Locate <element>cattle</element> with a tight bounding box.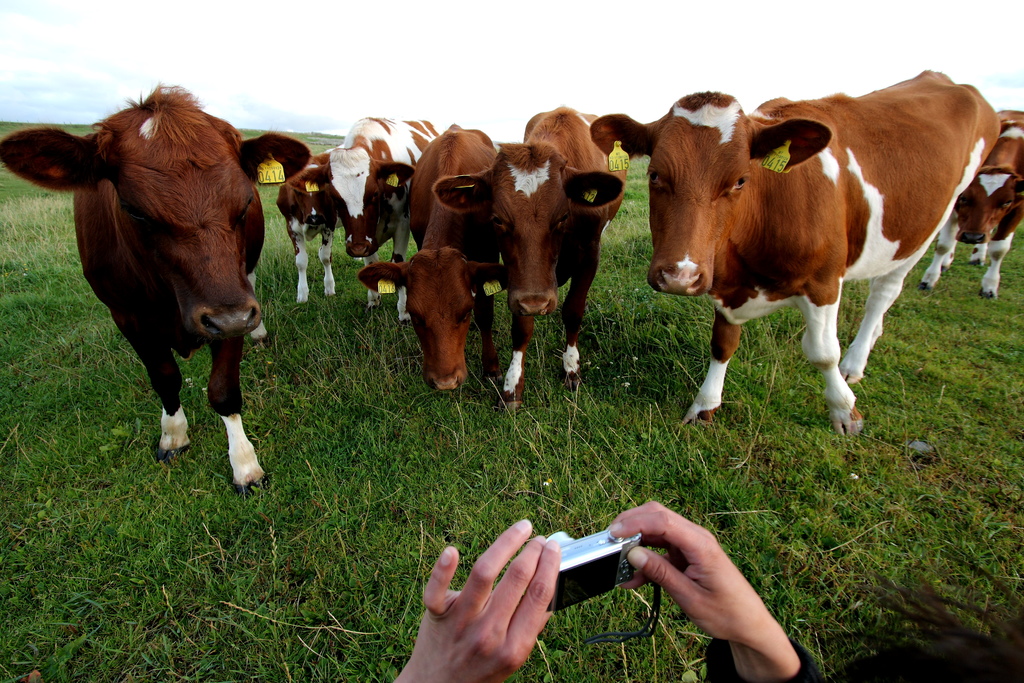
359 123 508 391.
